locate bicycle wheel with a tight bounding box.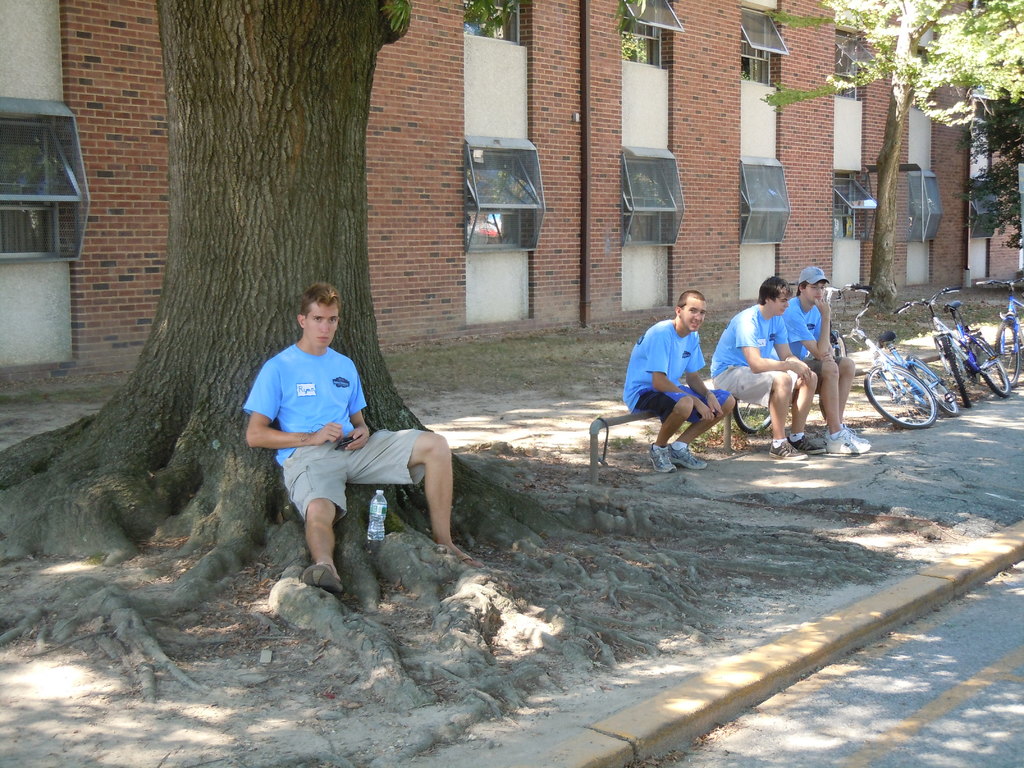
(x1=909, y1=354, x2=960, y2=418).
